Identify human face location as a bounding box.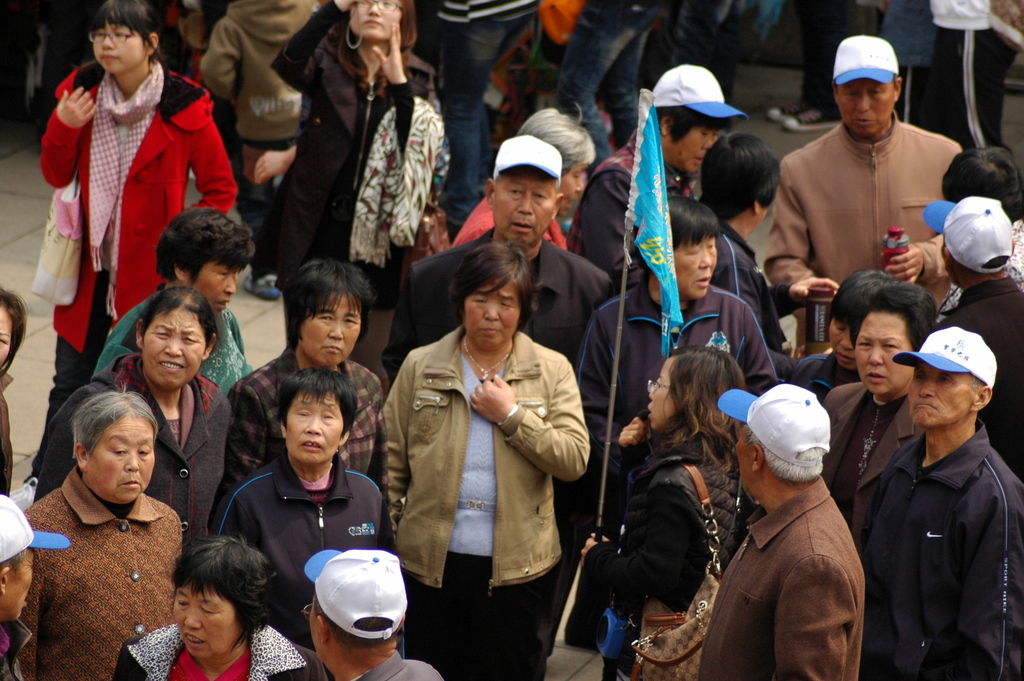
141, 305, 205, 390.
